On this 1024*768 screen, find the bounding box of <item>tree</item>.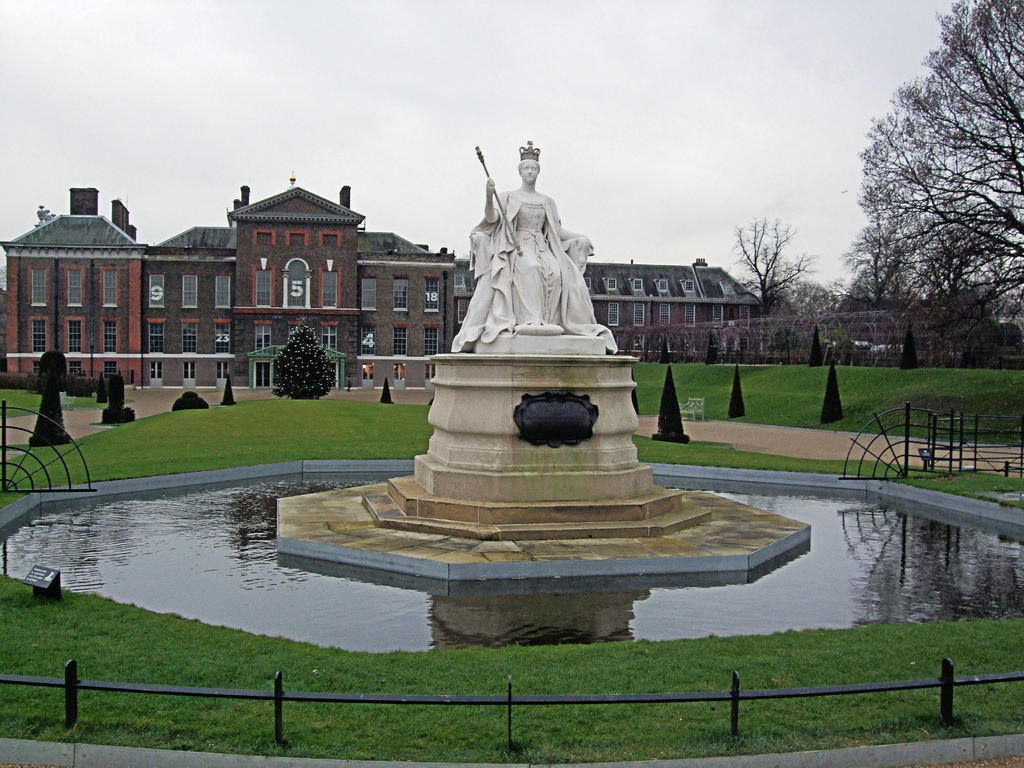
Bounding box: (715,217,842,331).
